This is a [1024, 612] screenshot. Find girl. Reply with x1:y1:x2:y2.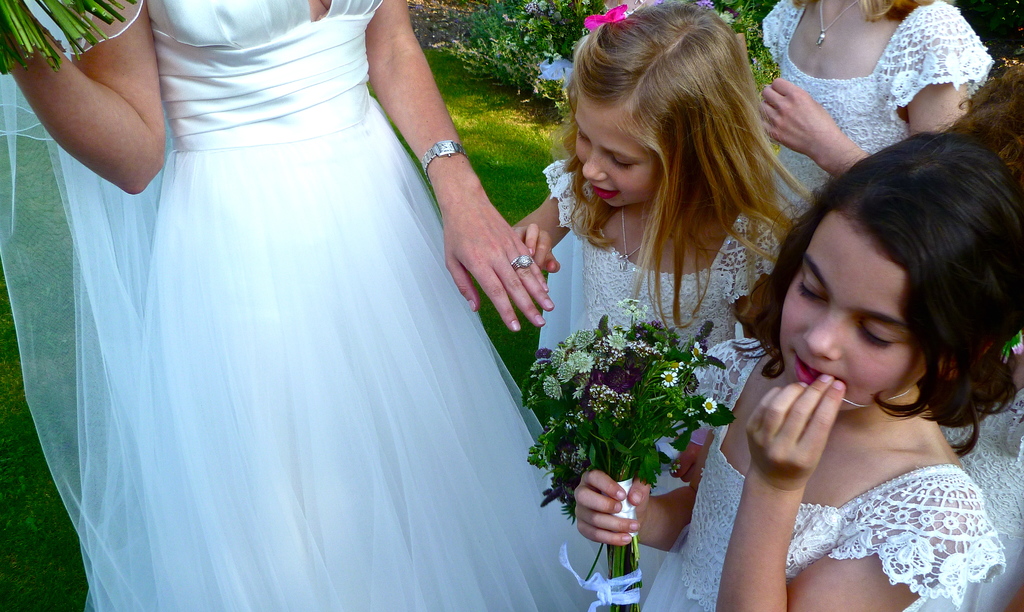
571:142:1023:610.
